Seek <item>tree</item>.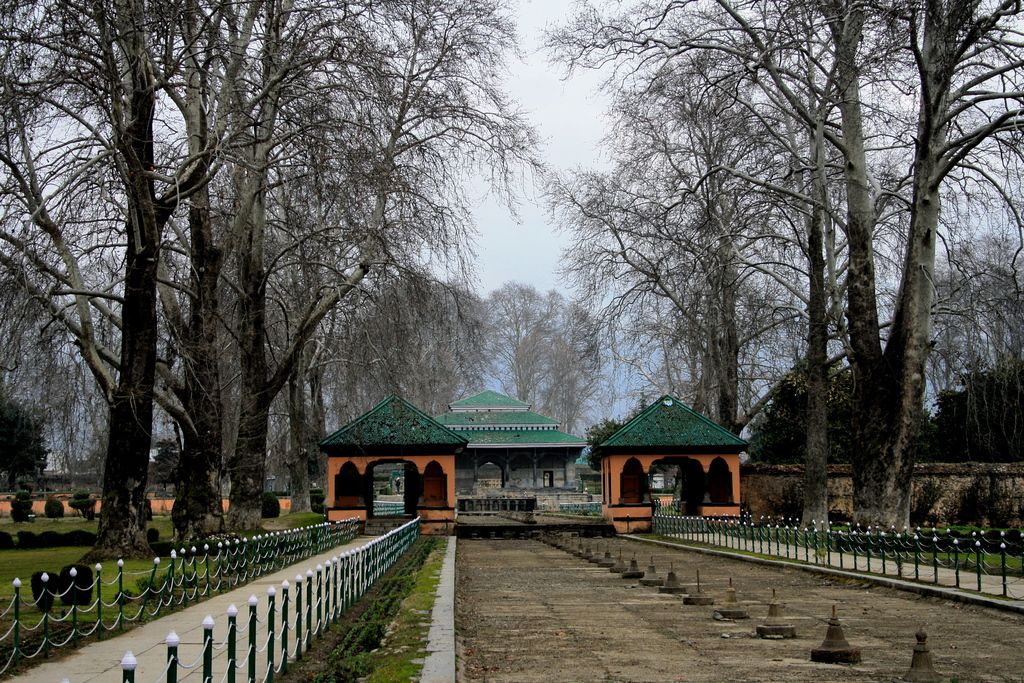
0/388/51/497.
